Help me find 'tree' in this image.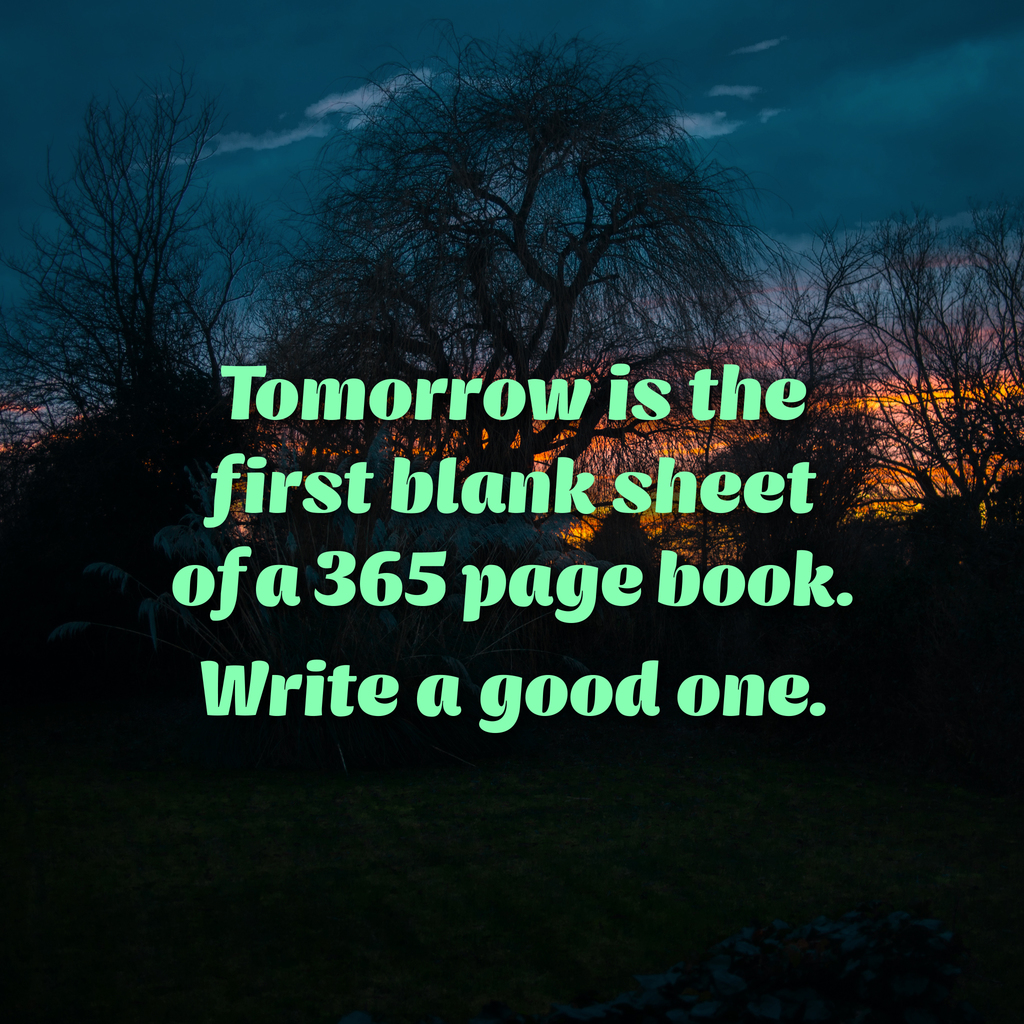
Found it: [56, 66, 238, 468].
